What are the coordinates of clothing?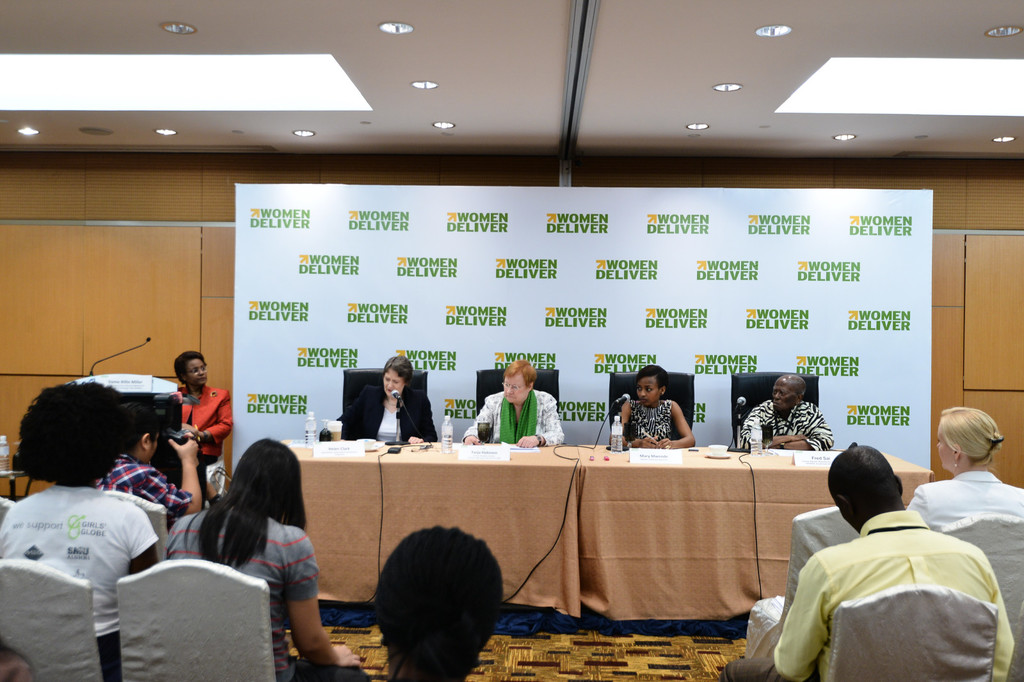
bbox=[908, 469, 1023, 529].
